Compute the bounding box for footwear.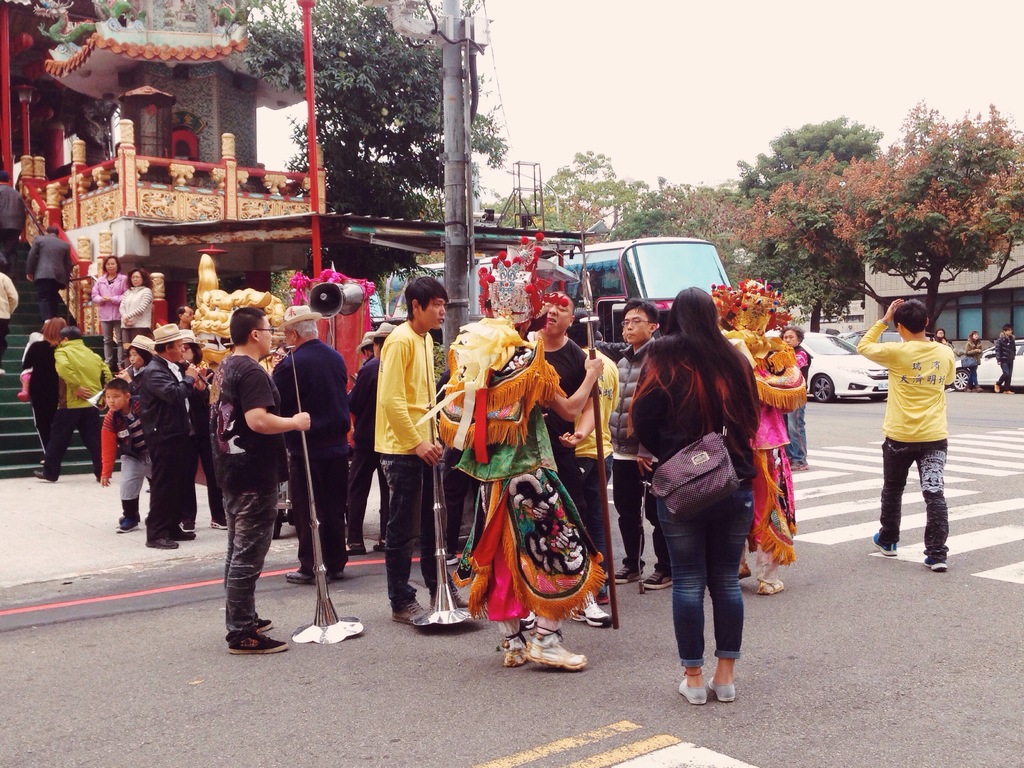
225, 630, 283, 652.
